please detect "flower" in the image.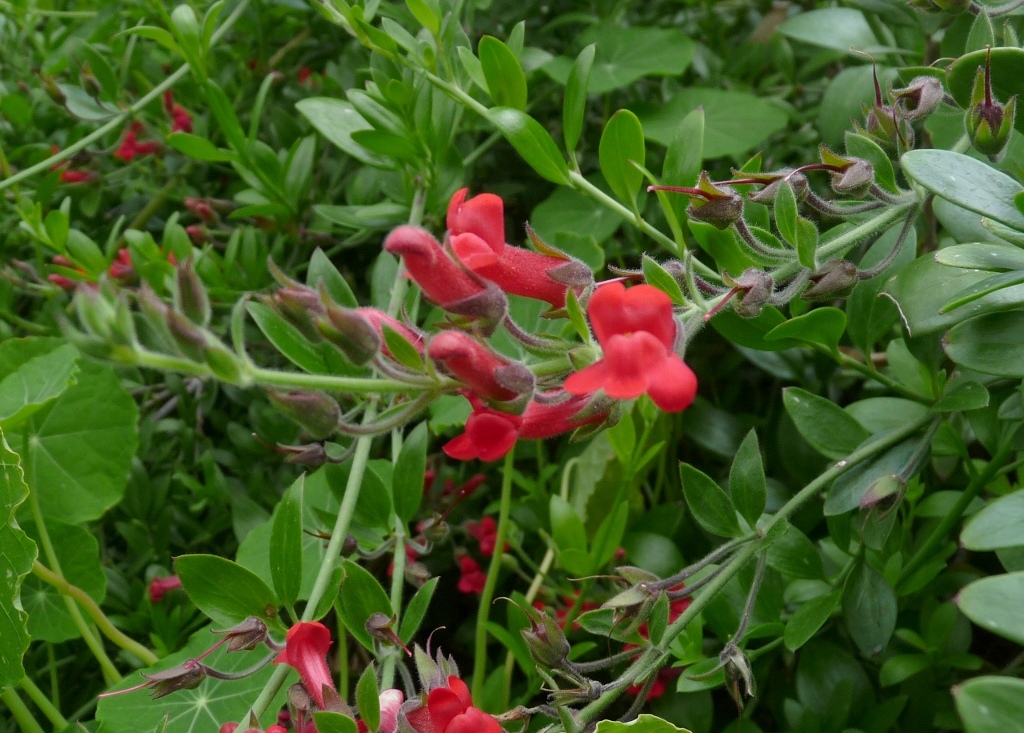
detection(442, 386, 610, 464).
